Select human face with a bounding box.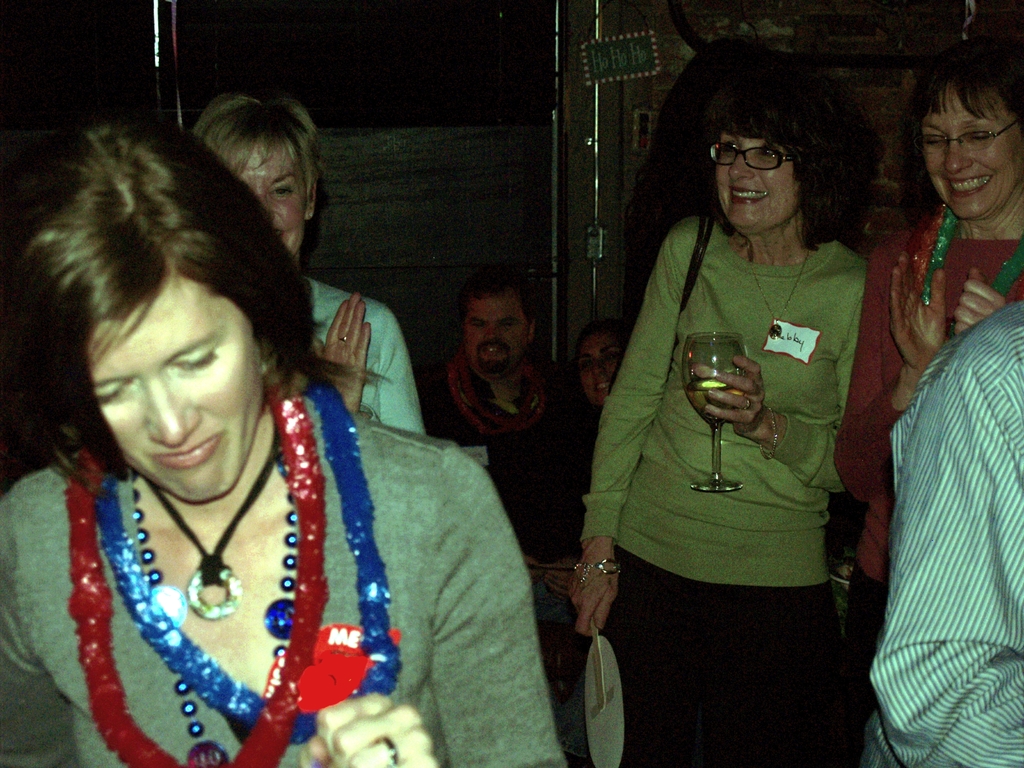
x1=464 y1=297 x2=529 y2=381.
